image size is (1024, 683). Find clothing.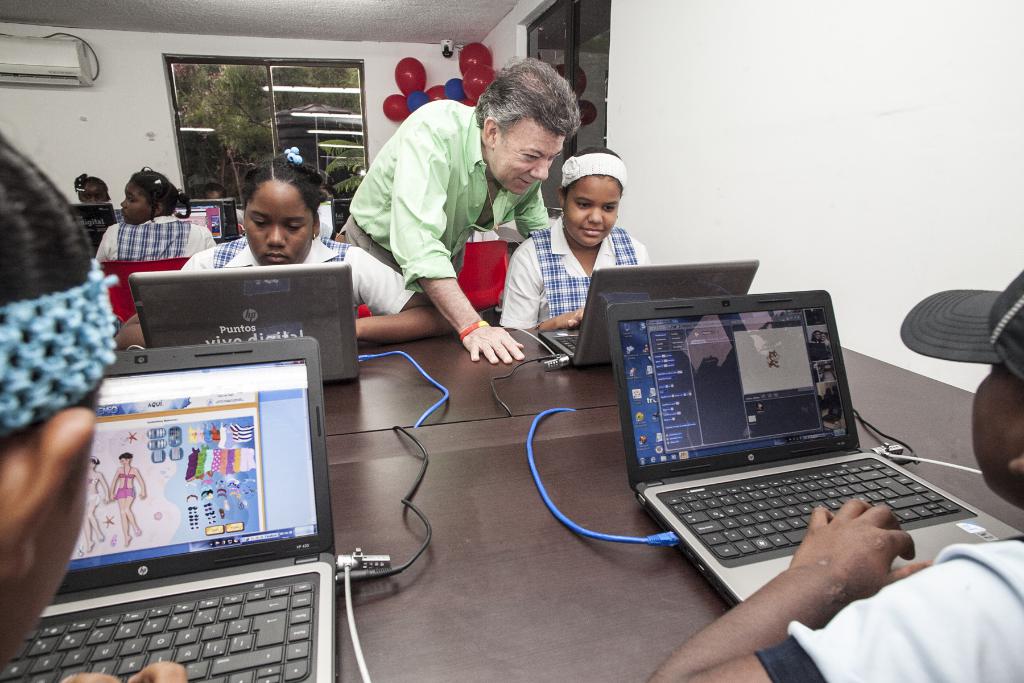
<bbox>95, 214, 218, 260</bbox>.
